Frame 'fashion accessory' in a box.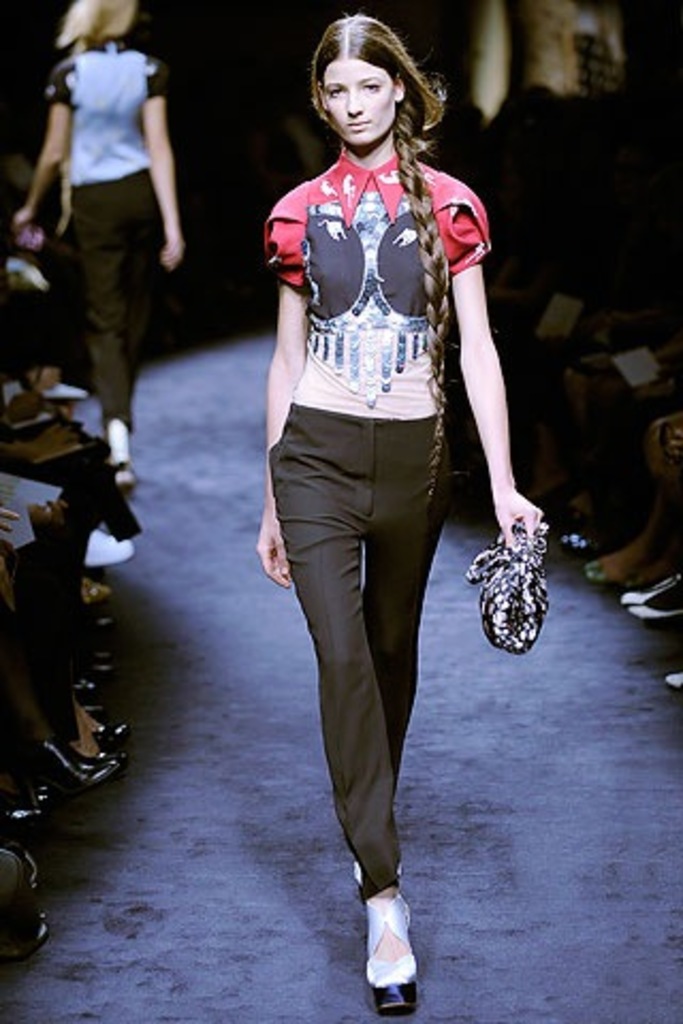
l=43, t=745, r=117, b=779.
